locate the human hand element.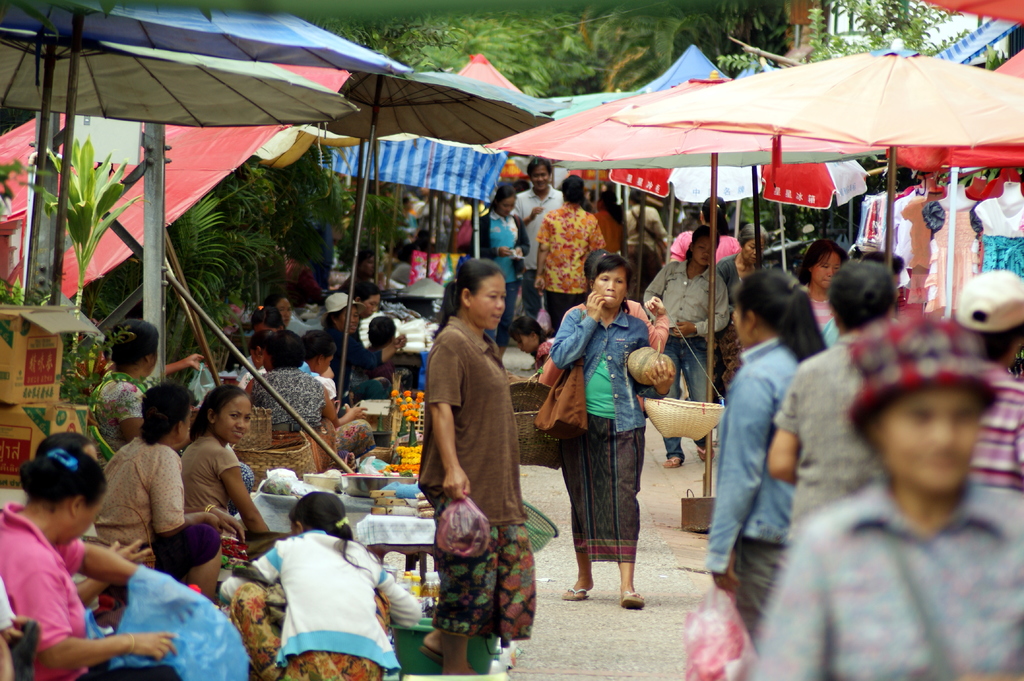
Element bbox: [109,538,153,563].
